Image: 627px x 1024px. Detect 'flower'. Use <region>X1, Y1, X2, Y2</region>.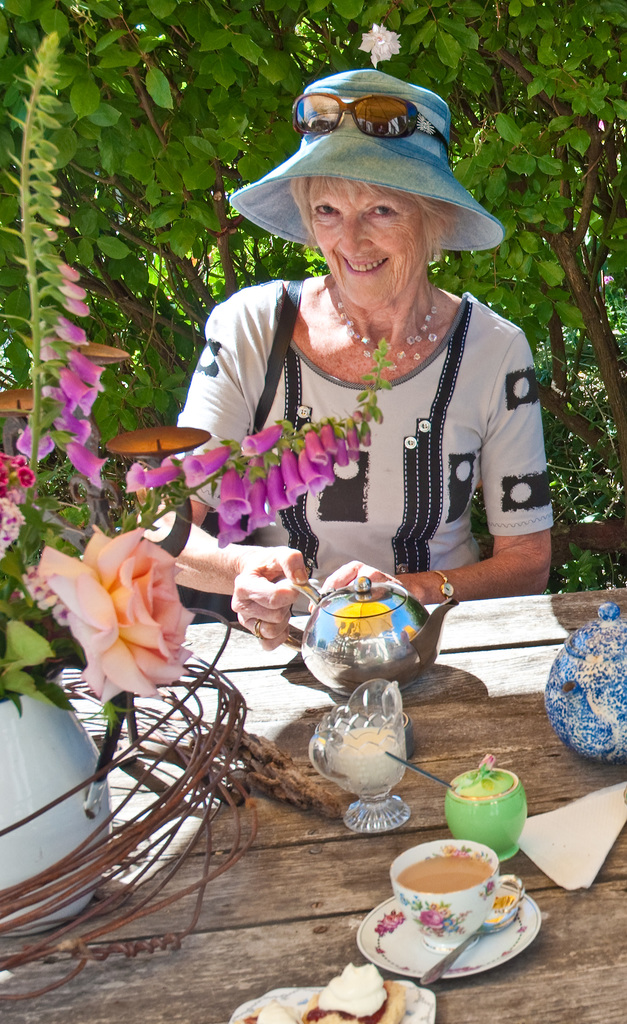
<region>127, 462, 178, 504</region>.
